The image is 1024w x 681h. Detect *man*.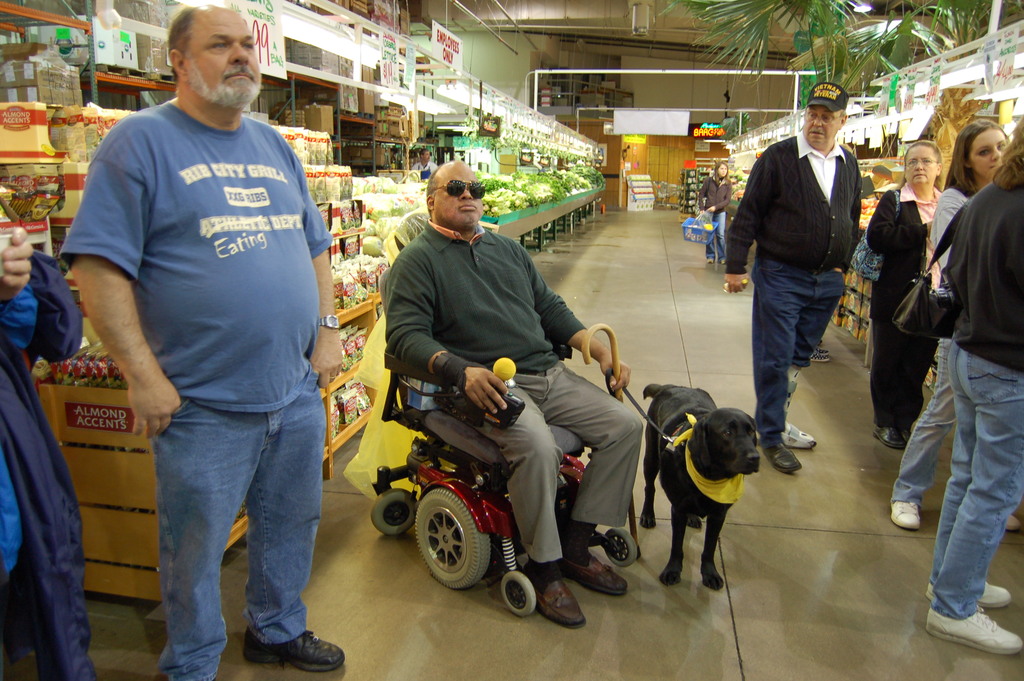
Detection: detection(54, 0, 340, 653).
